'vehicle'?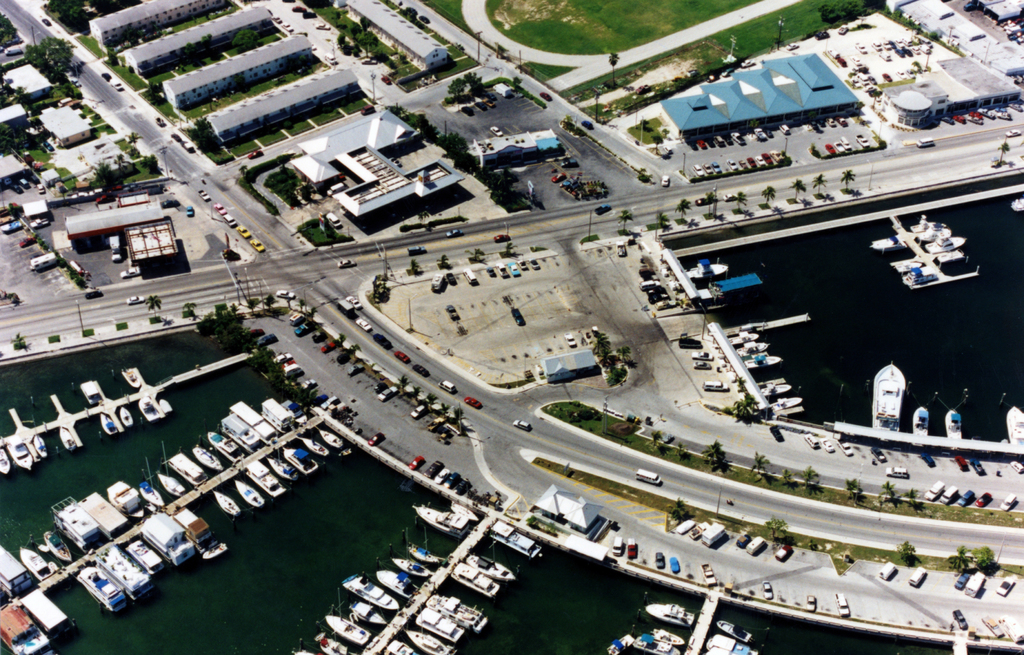
pyautogui.locateOnScreen(803, 433, 819, 448)
